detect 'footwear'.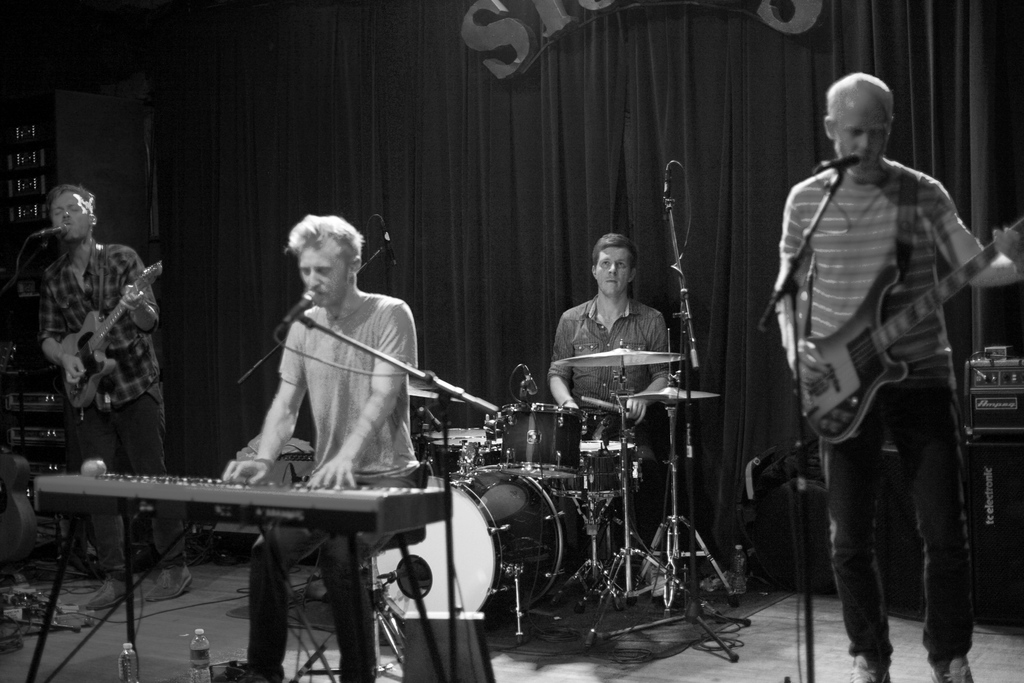
Detected at 148:567:193:598.
